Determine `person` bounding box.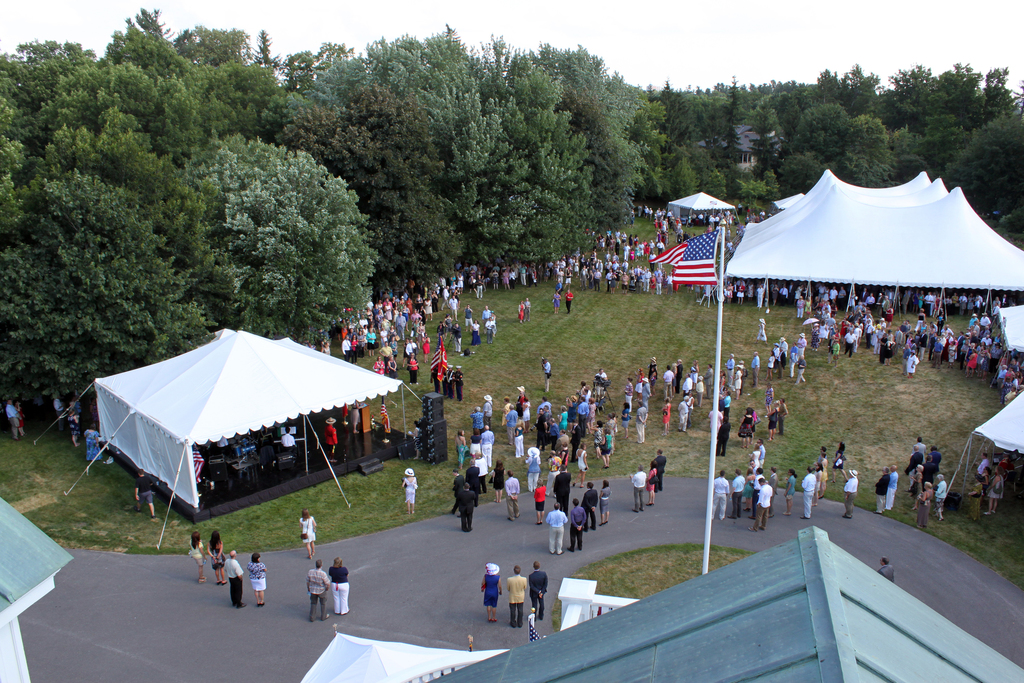
Determined: x1=83 y1=422 x2=97 y2=459.
